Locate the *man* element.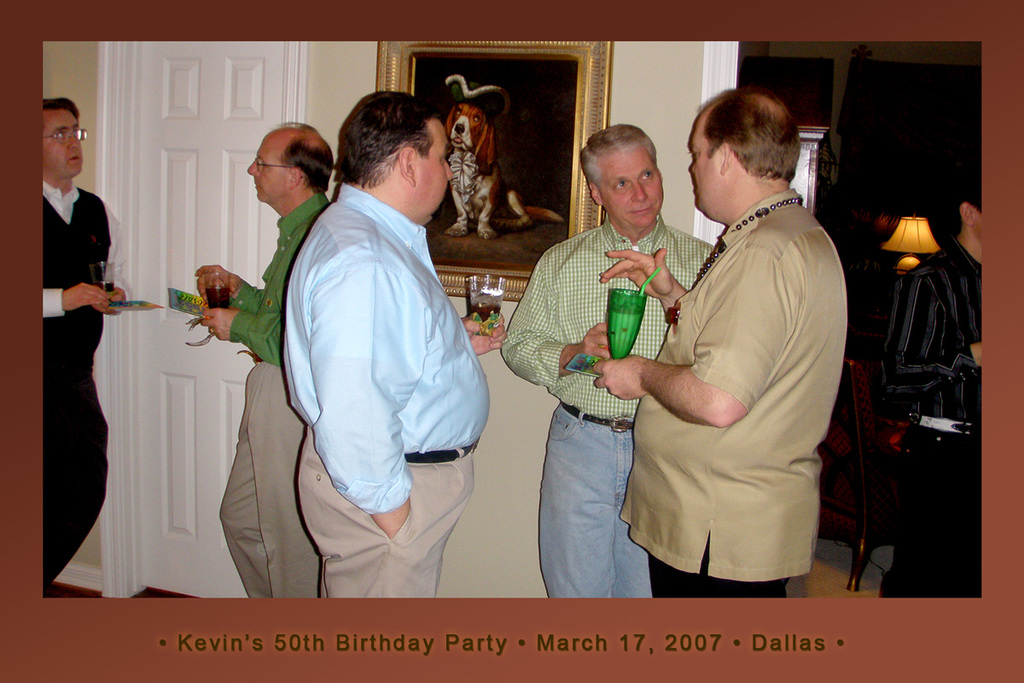
Element bbox: crop(596, 87, 848, 600).
